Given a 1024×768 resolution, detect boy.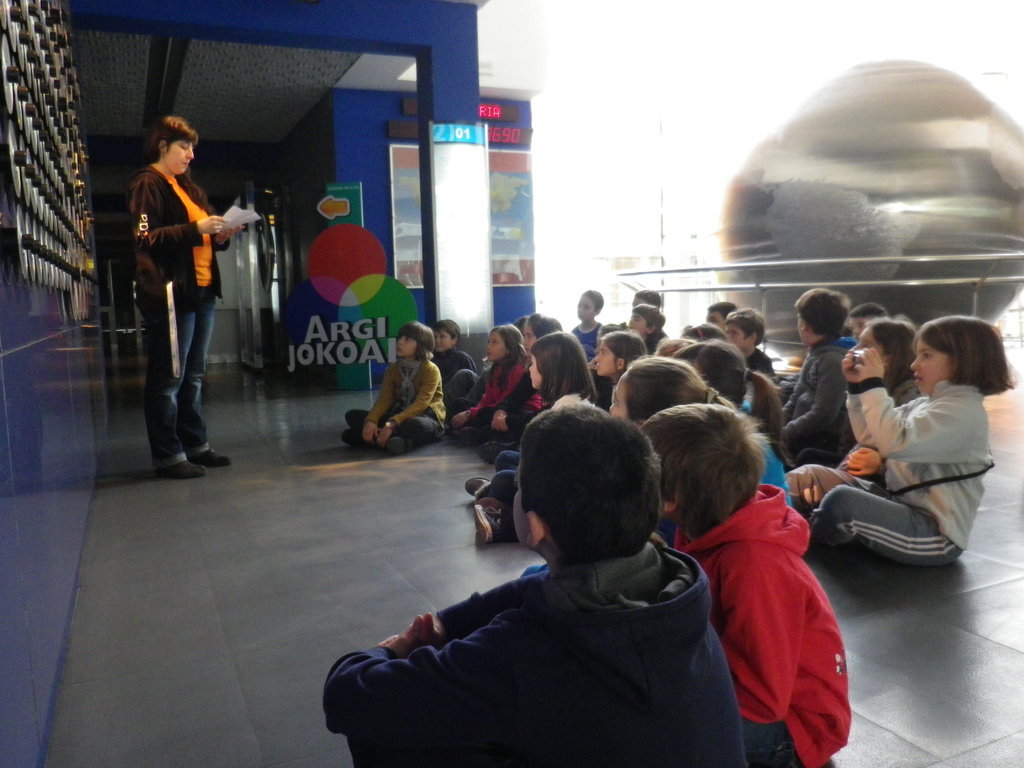
locate(847, 300, 886, 344).
